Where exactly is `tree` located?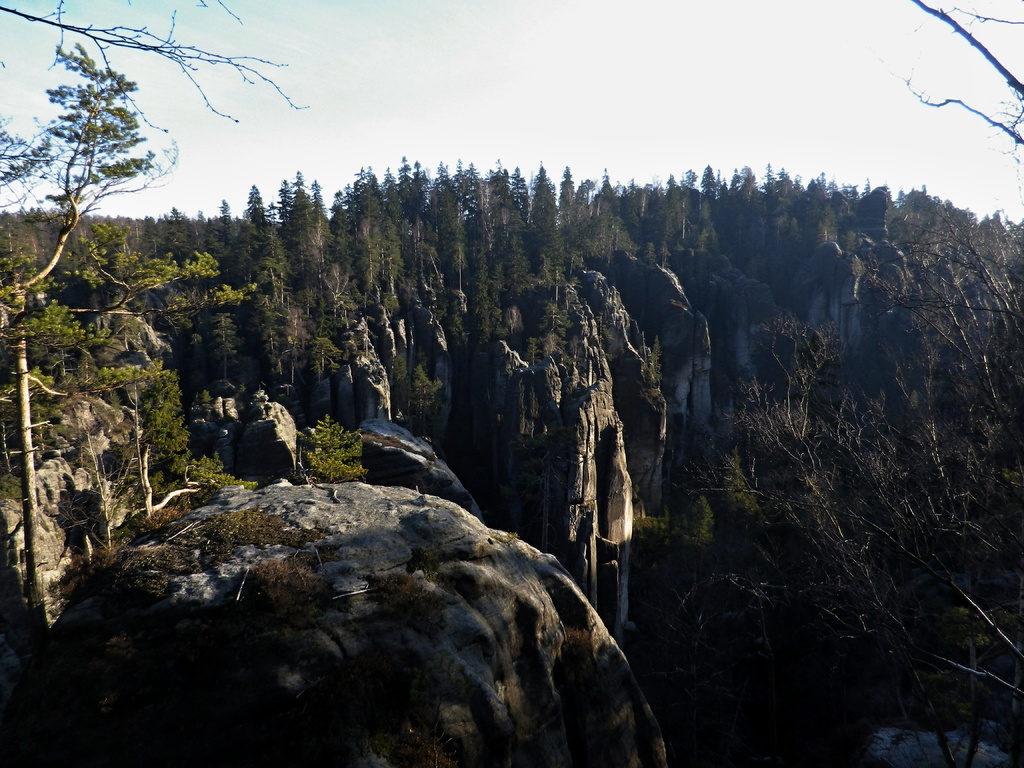
Its bounding box is (285, 170, 323, 306).
